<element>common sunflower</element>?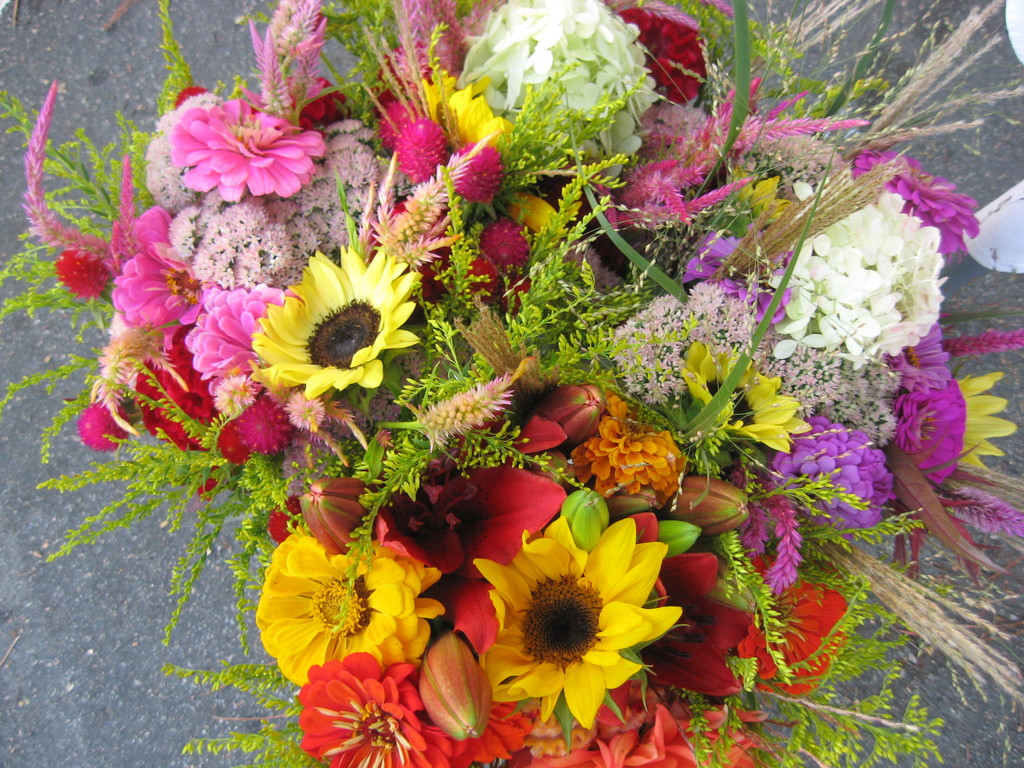
bbox=[248, 229, 424, 404]
